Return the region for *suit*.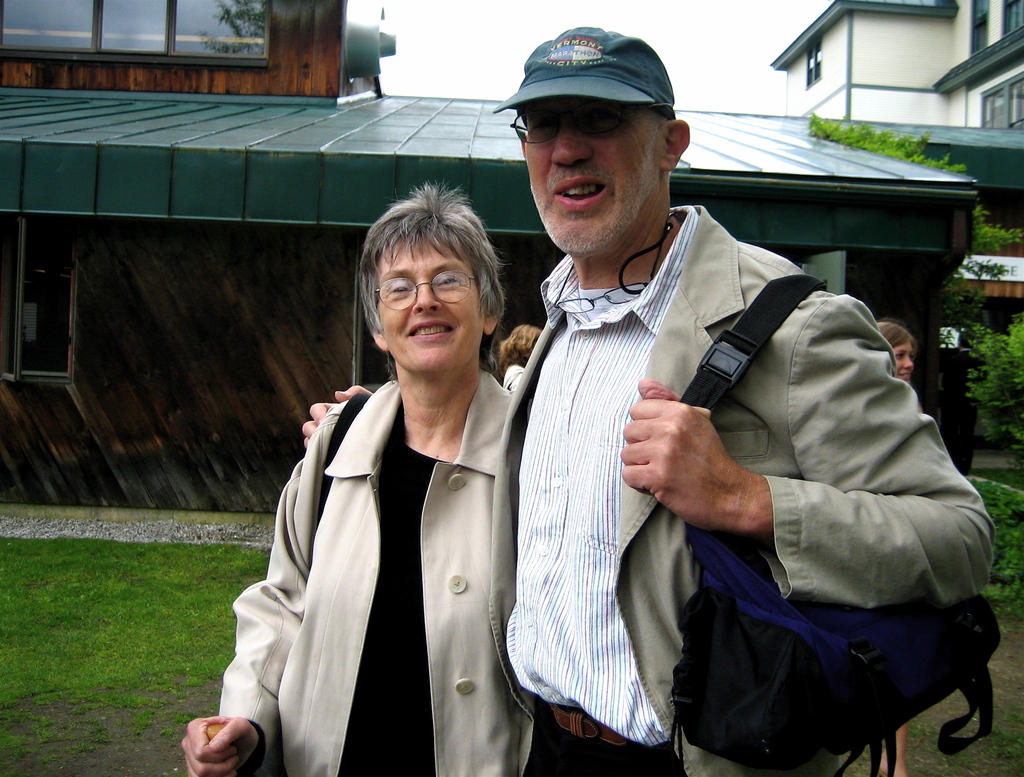
box=[221, 315, 557, 762].
